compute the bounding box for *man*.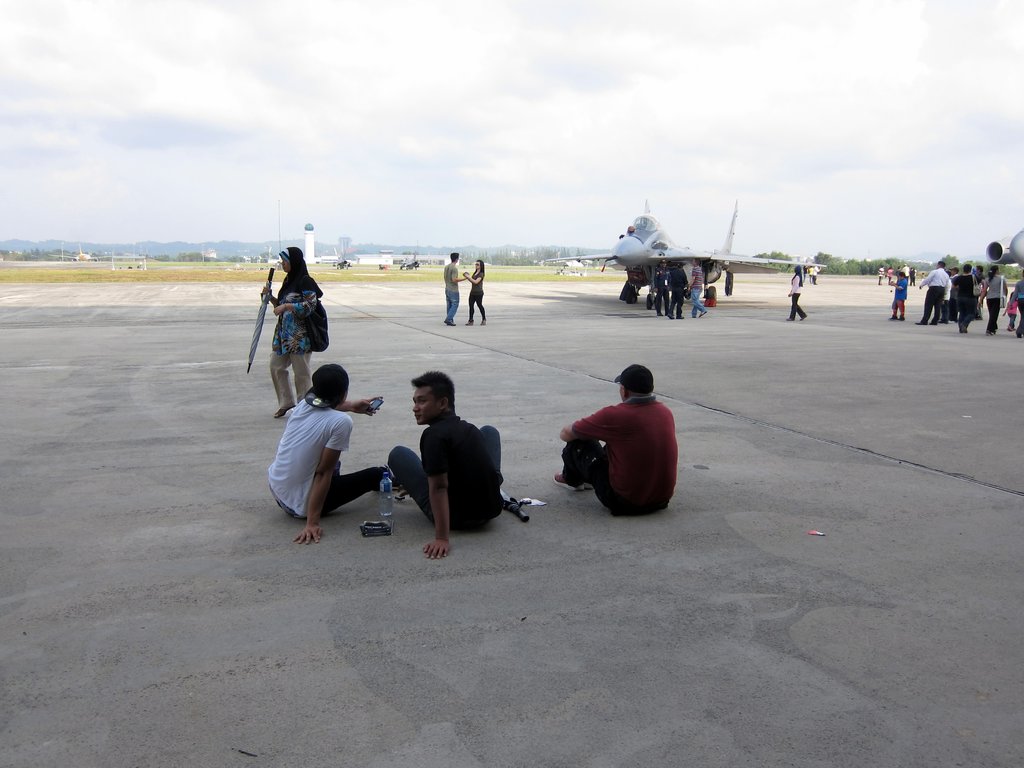
<box>655,262,669,314</box>.
